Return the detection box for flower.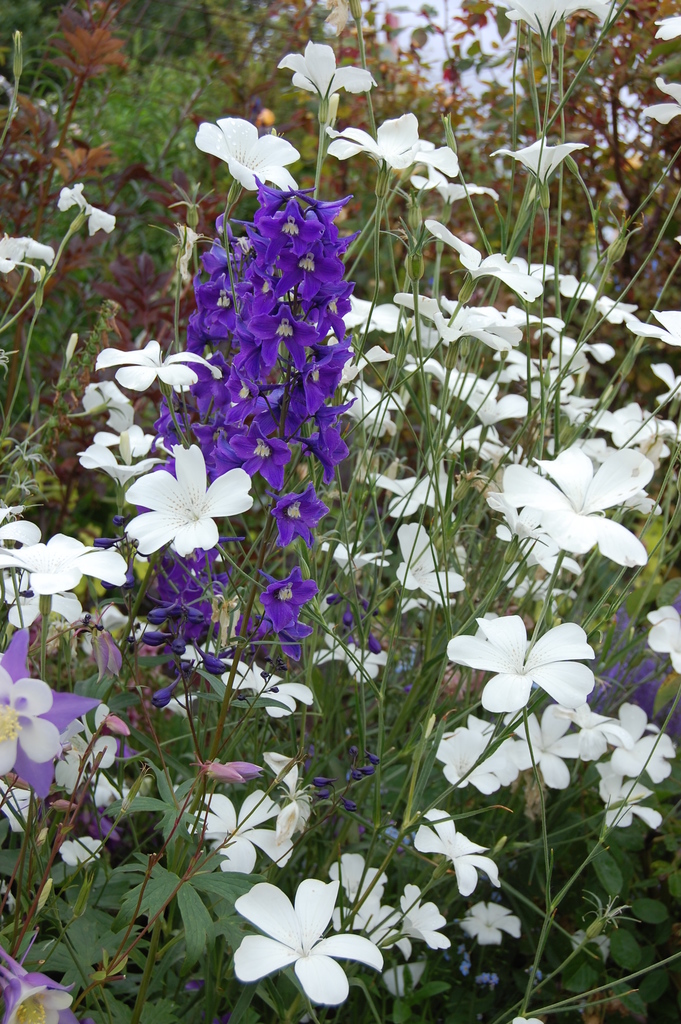
224 868 392 1001.
